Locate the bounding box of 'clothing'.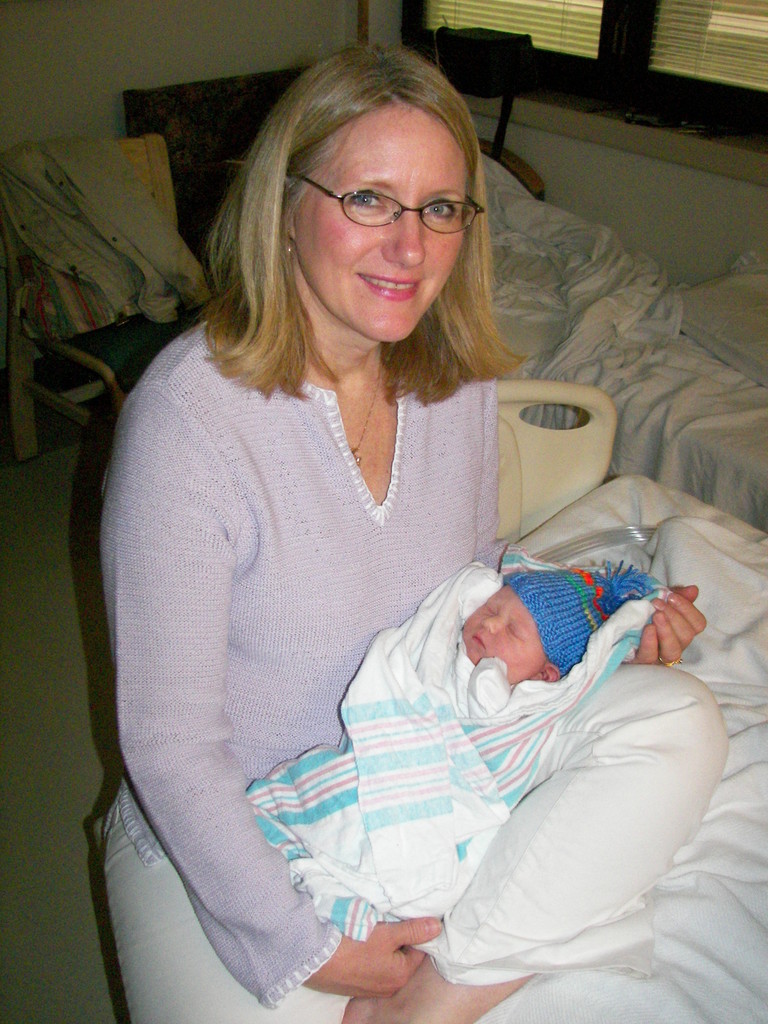
Bounding box: Rect(97, 305, 728, 1023).
